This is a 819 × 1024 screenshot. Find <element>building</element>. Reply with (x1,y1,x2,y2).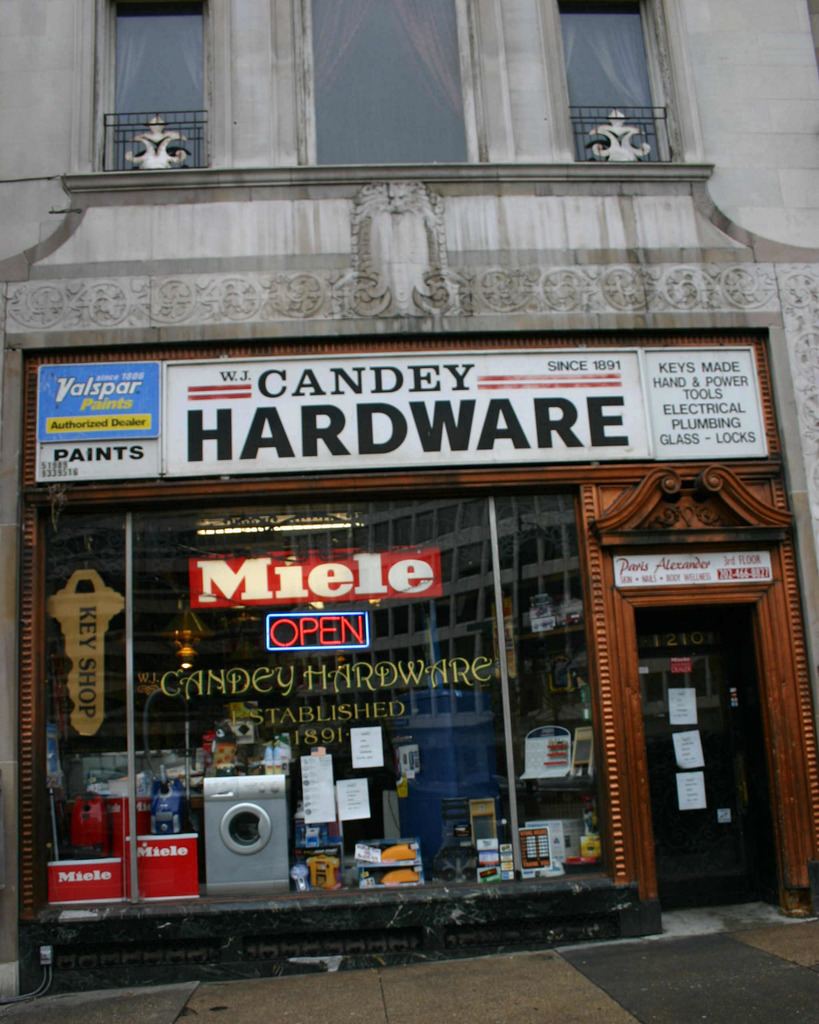
(0,0,818,1005).
